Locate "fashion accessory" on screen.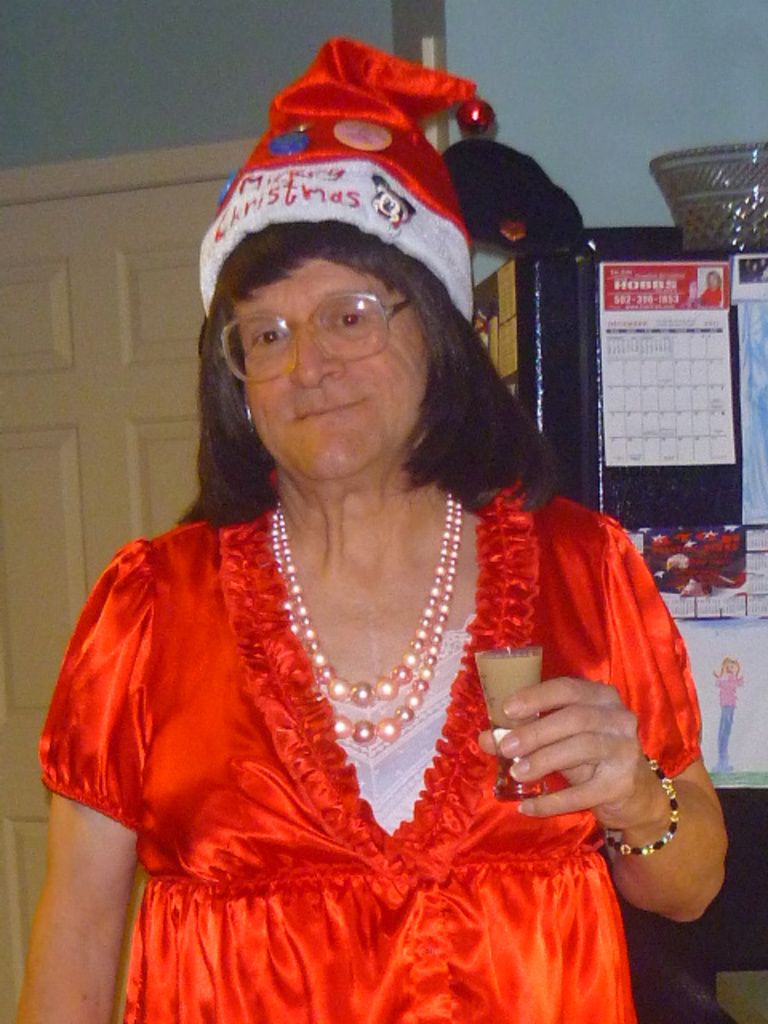
On screen at bbox=[605, 749, 683, 858].
